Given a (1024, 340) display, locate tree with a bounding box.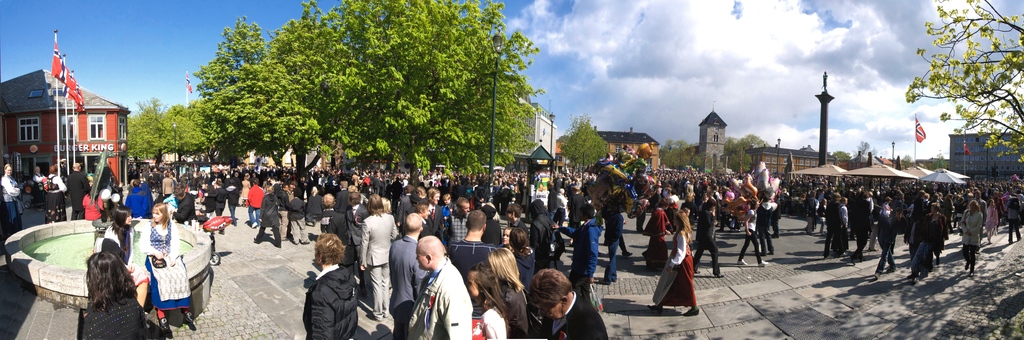
Located: (x1=557, y1=115, x2=601, y2=186).
